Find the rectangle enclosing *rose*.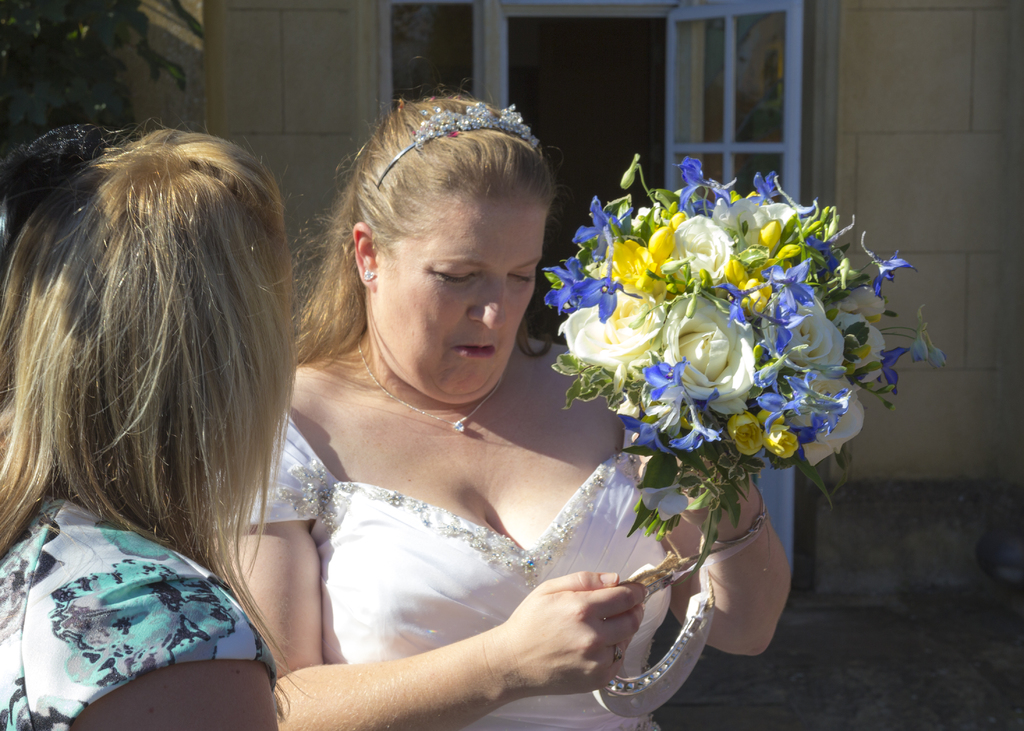
{"x1": 728, "y1": 412, "x2": 763, "y2": 460}.
